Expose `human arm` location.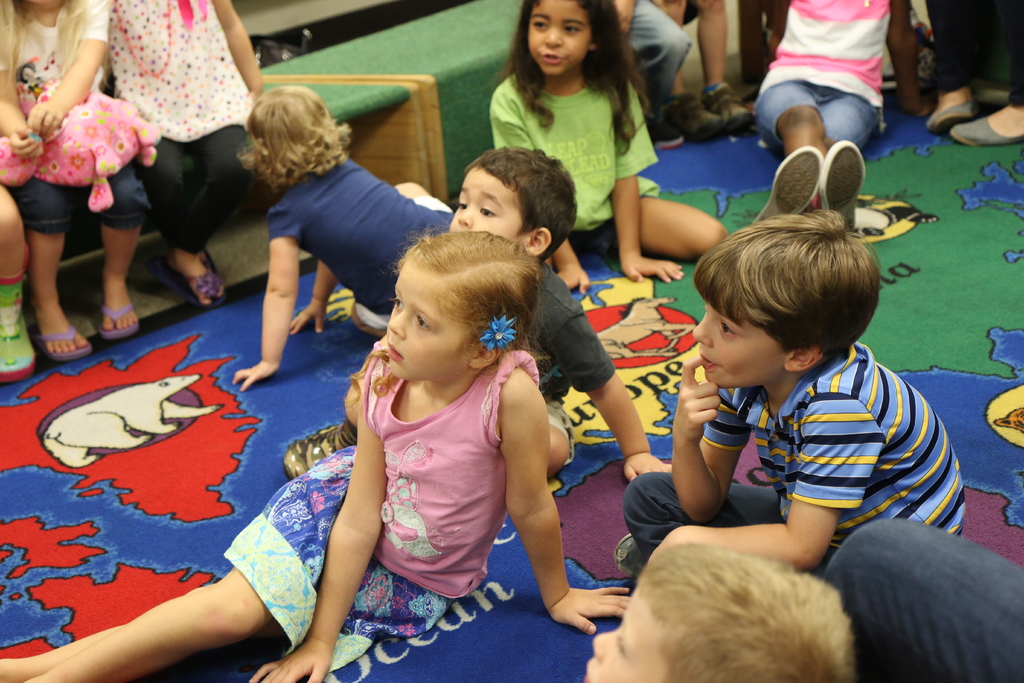
Exposed at 234,195,294,389.
